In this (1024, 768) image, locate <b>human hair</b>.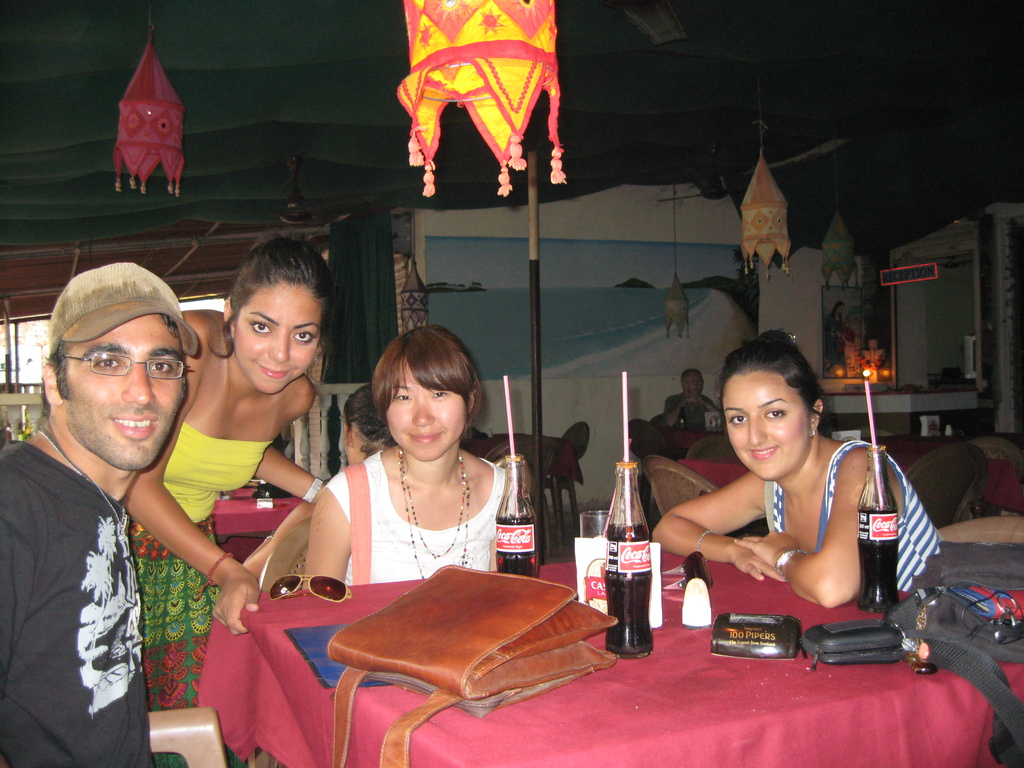
Bounding box: left=827, top=303, right=845, bottom=317.
